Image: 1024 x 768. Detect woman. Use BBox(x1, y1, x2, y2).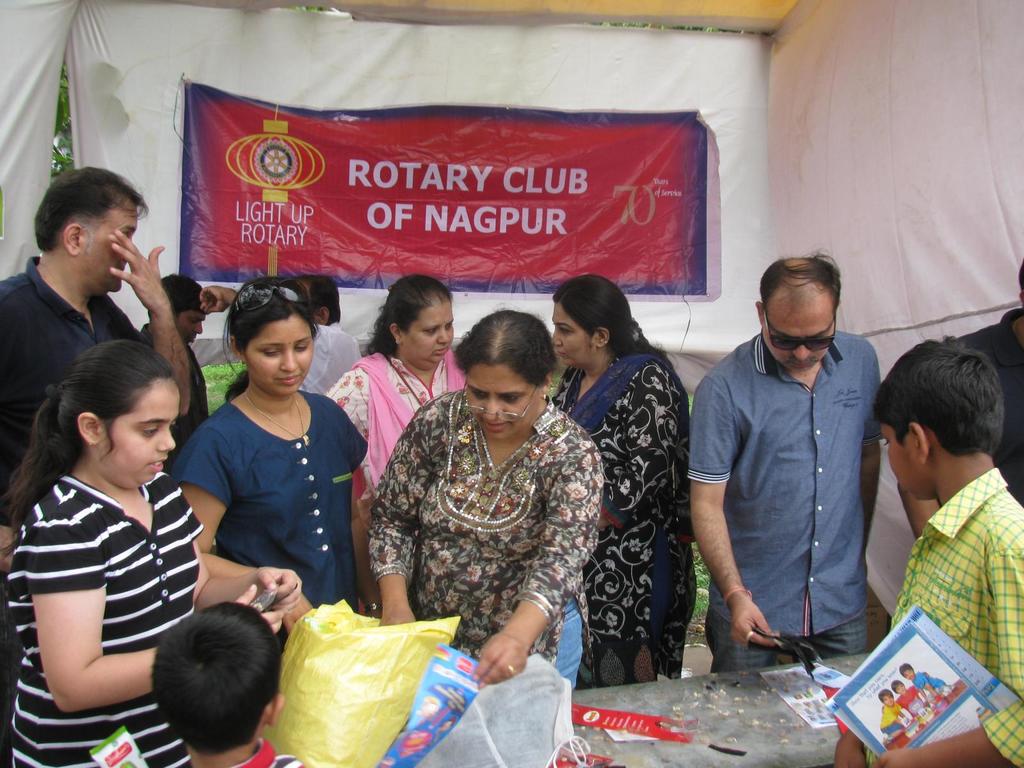
BBox(312, 278, 468, 614).
